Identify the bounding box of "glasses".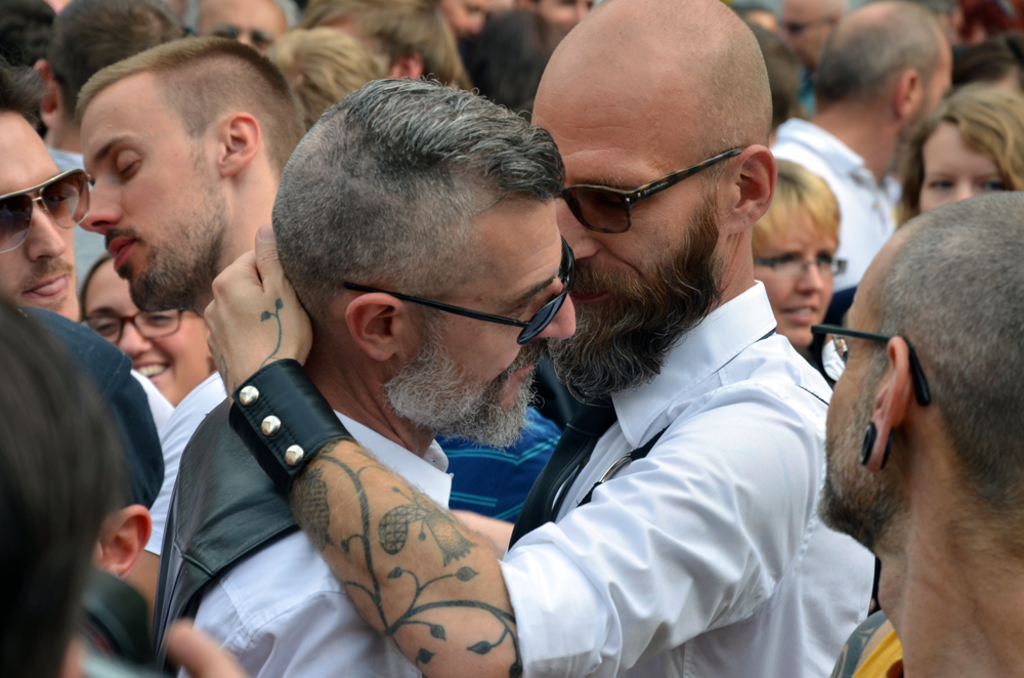
rect(753, 256, 848, 278).
